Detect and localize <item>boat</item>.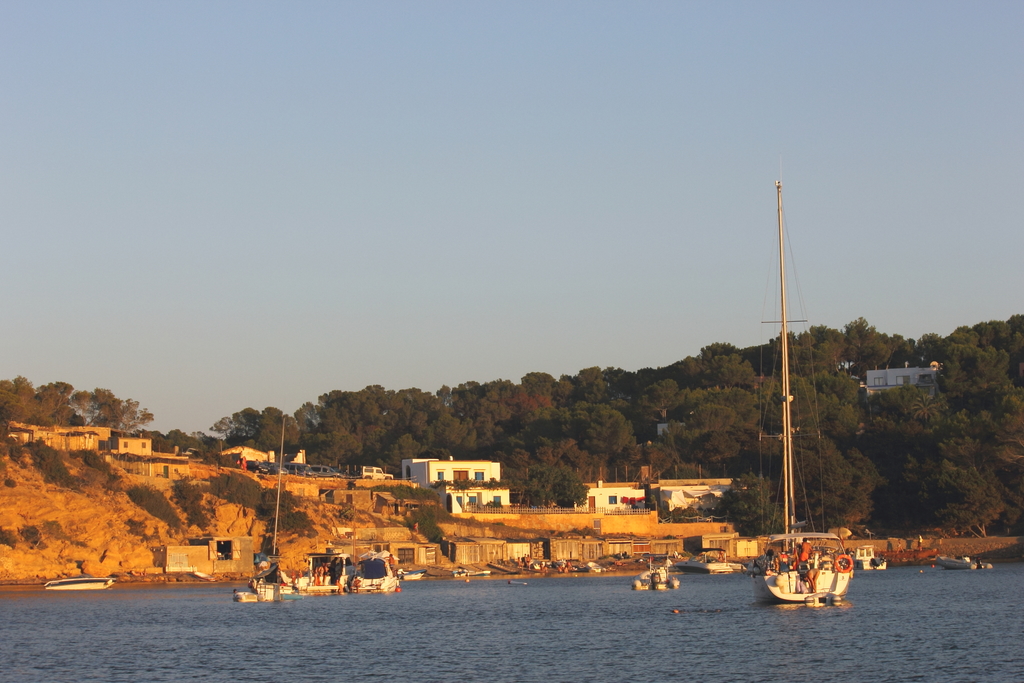
Localized at left=675, top=547, right=734, bottom=576.
